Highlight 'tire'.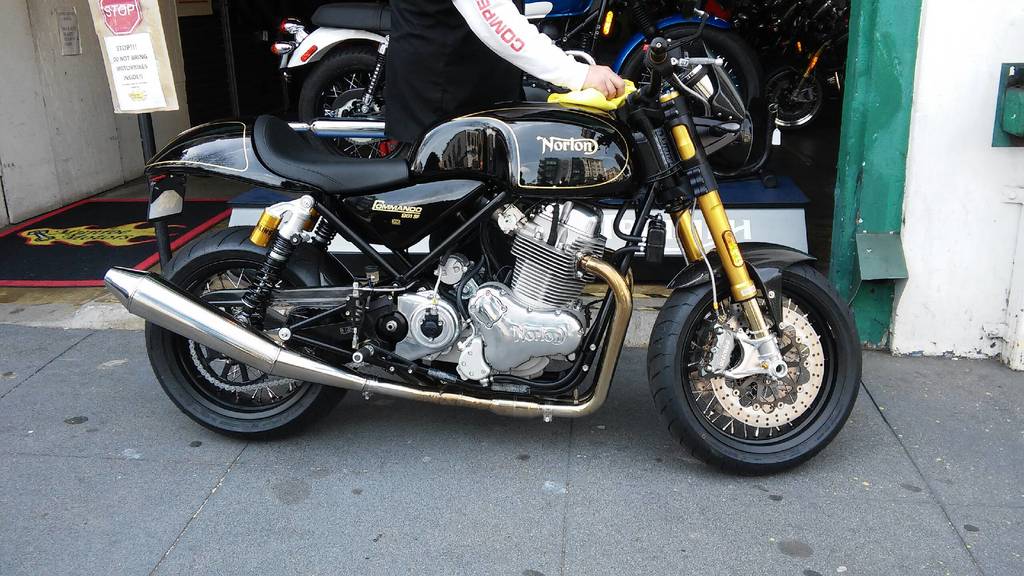
Highlighted region: region(145, 225, 340, 441).
